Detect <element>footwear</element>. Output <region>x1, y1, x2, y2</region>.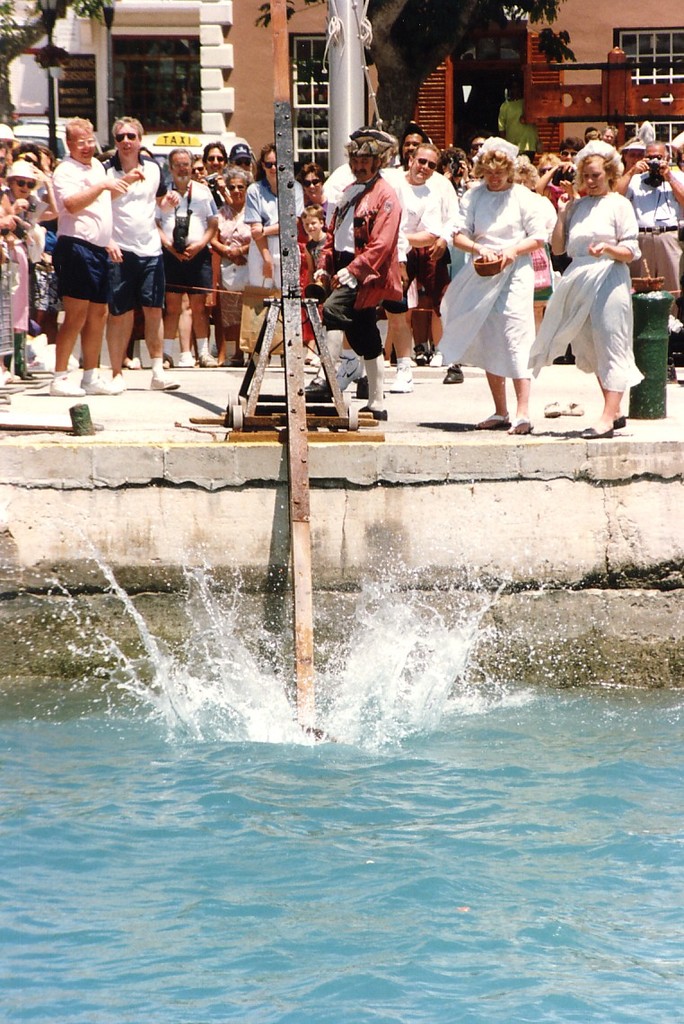
<region>333, 356, 363, 388</region>.
